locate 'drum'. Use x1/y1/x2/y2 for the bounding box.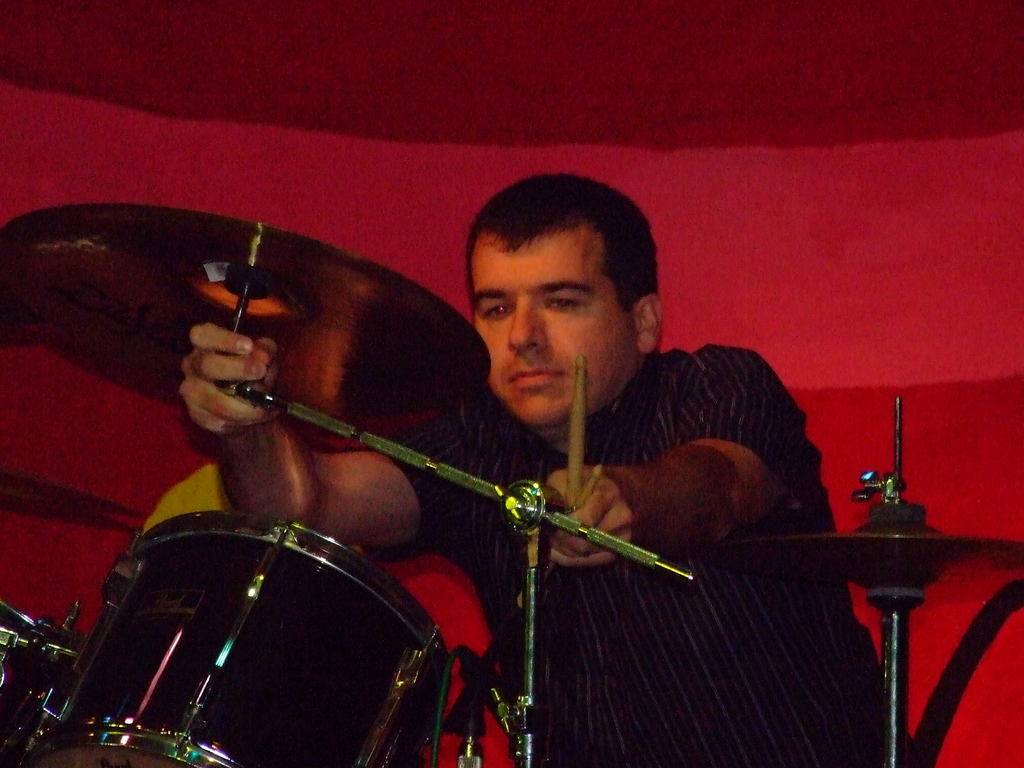
33/509/456/767.
